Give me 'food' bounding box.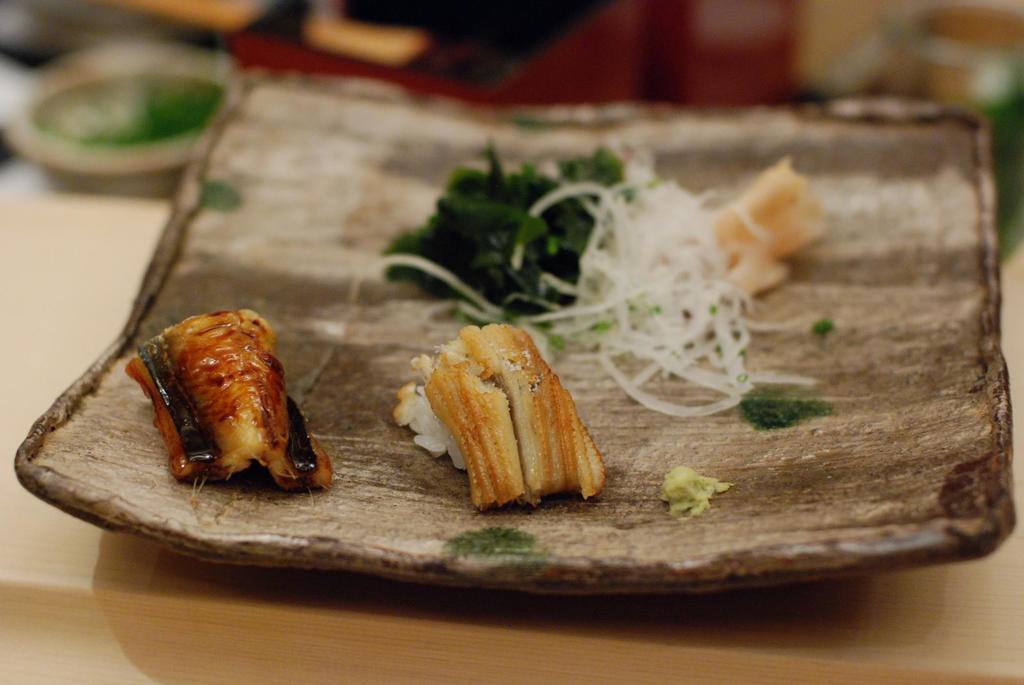
x1=119, y1=295, x2=318, y2=490.
